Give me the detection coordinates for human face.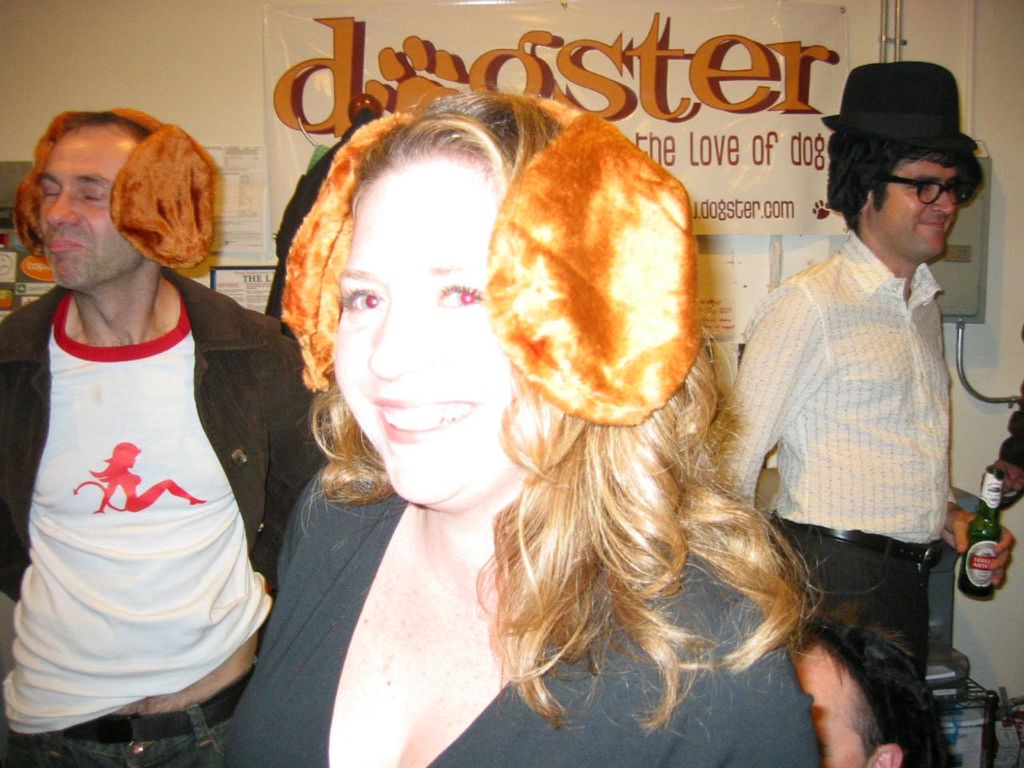
38/130/142/290.
